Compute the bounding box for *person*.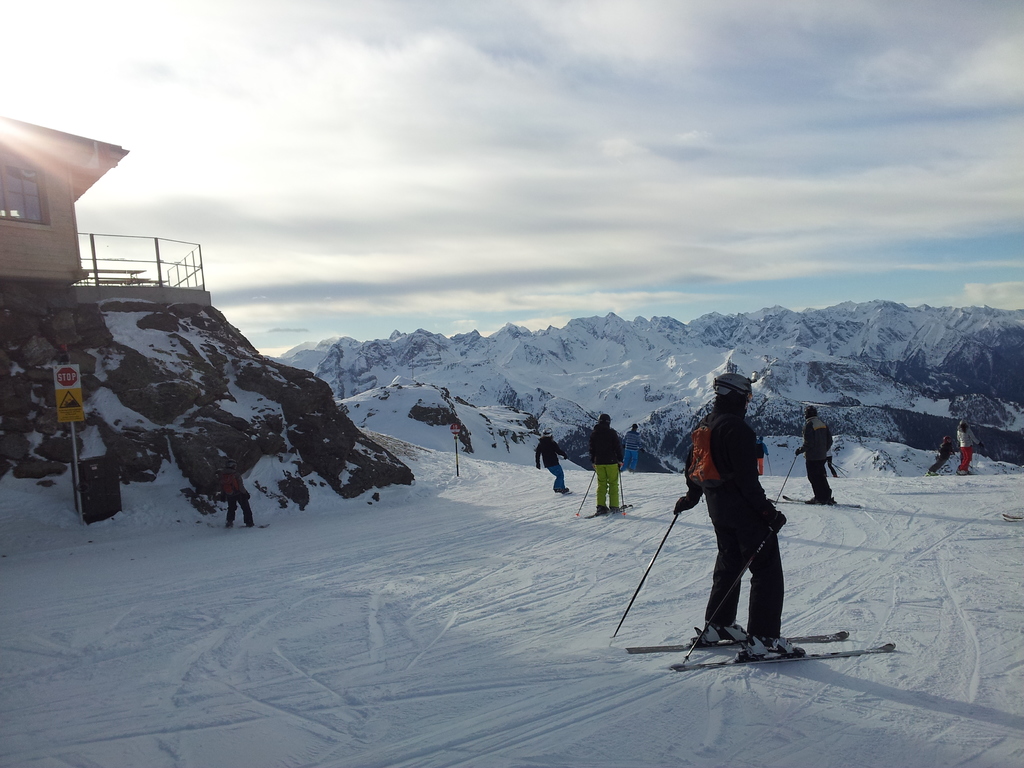
{"x1": 796, "y1": 403, "x2": 832, "y2": 505}.
